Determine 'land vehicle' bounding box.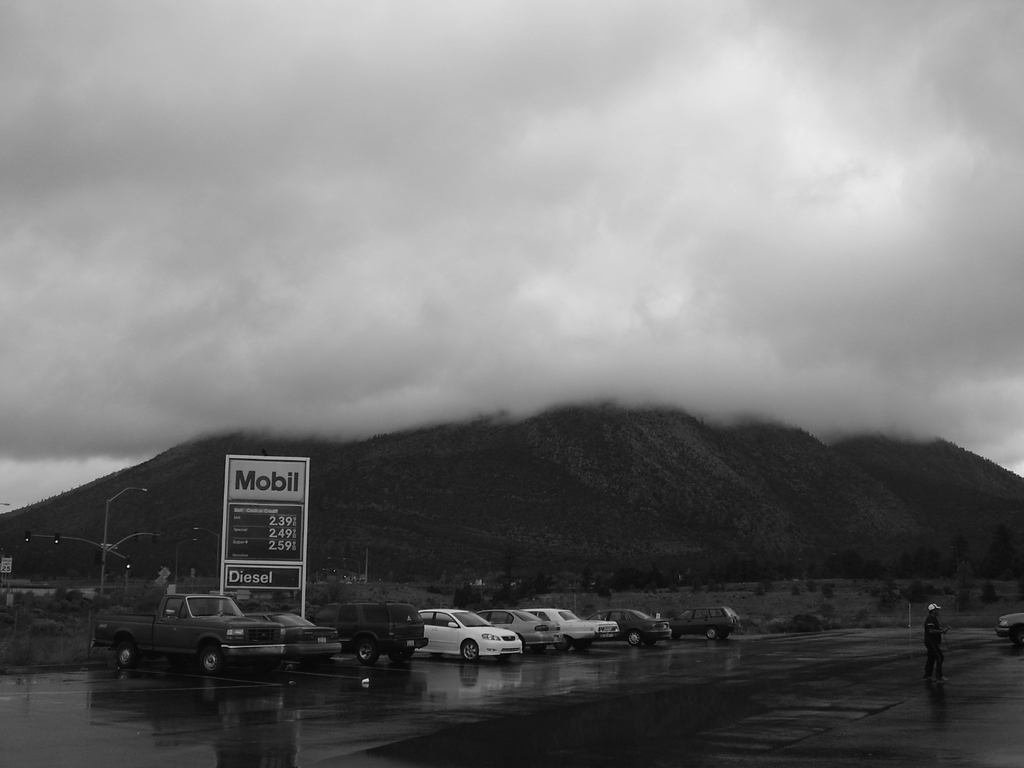
Determined: Rect(995, 616, 1023, 642).
